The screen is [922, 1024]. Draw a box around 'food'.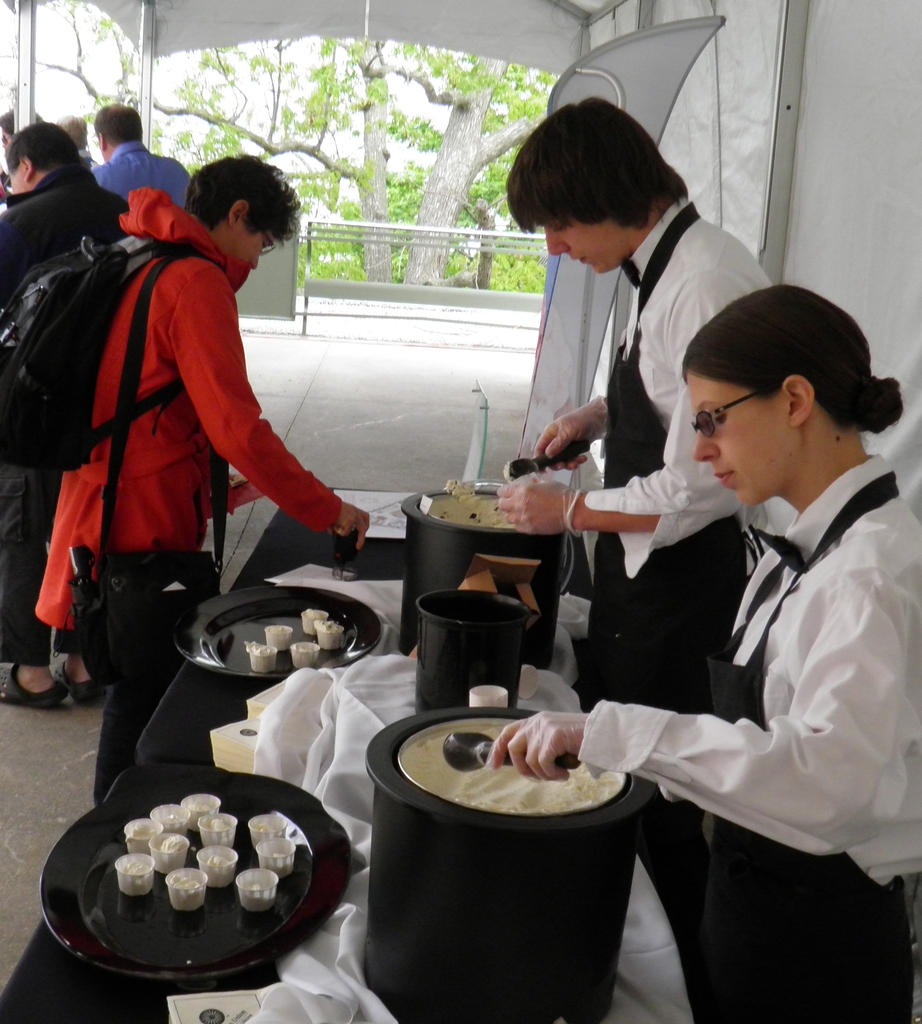
<bbox>204, 845, 227, 867</bbox>.
